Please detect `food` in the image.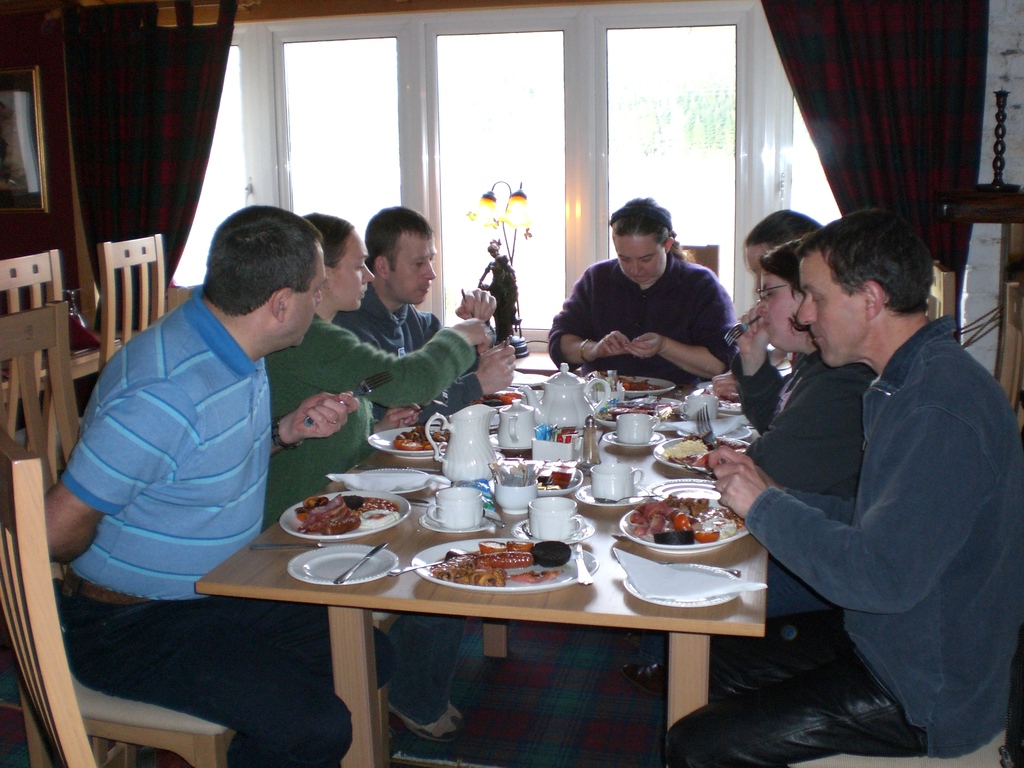
[left=620, top=371, right=658, bottom=389].
